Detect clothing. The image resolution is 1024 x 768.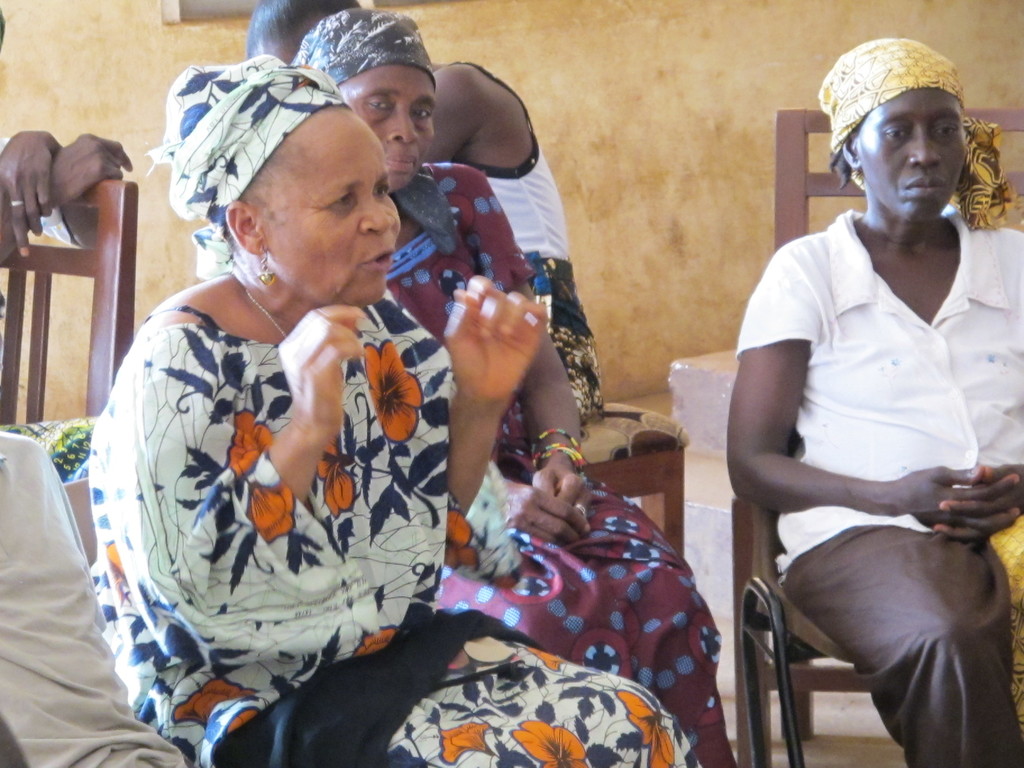
0/136/76/246.
